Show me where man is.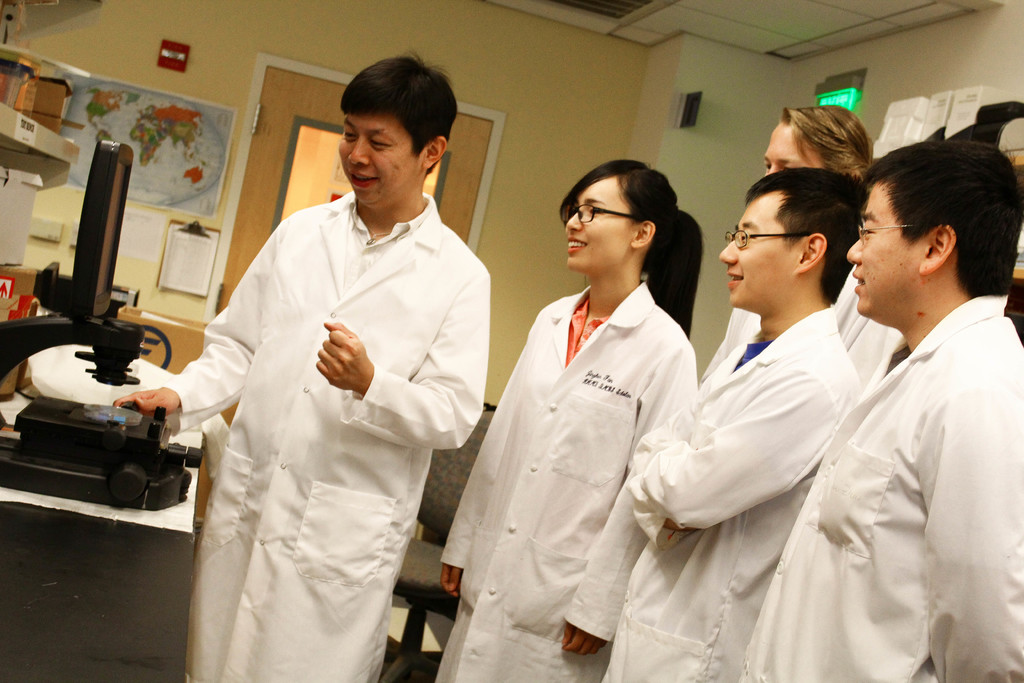
man is at x1=114 y1=46 x2=486 y2=682.
